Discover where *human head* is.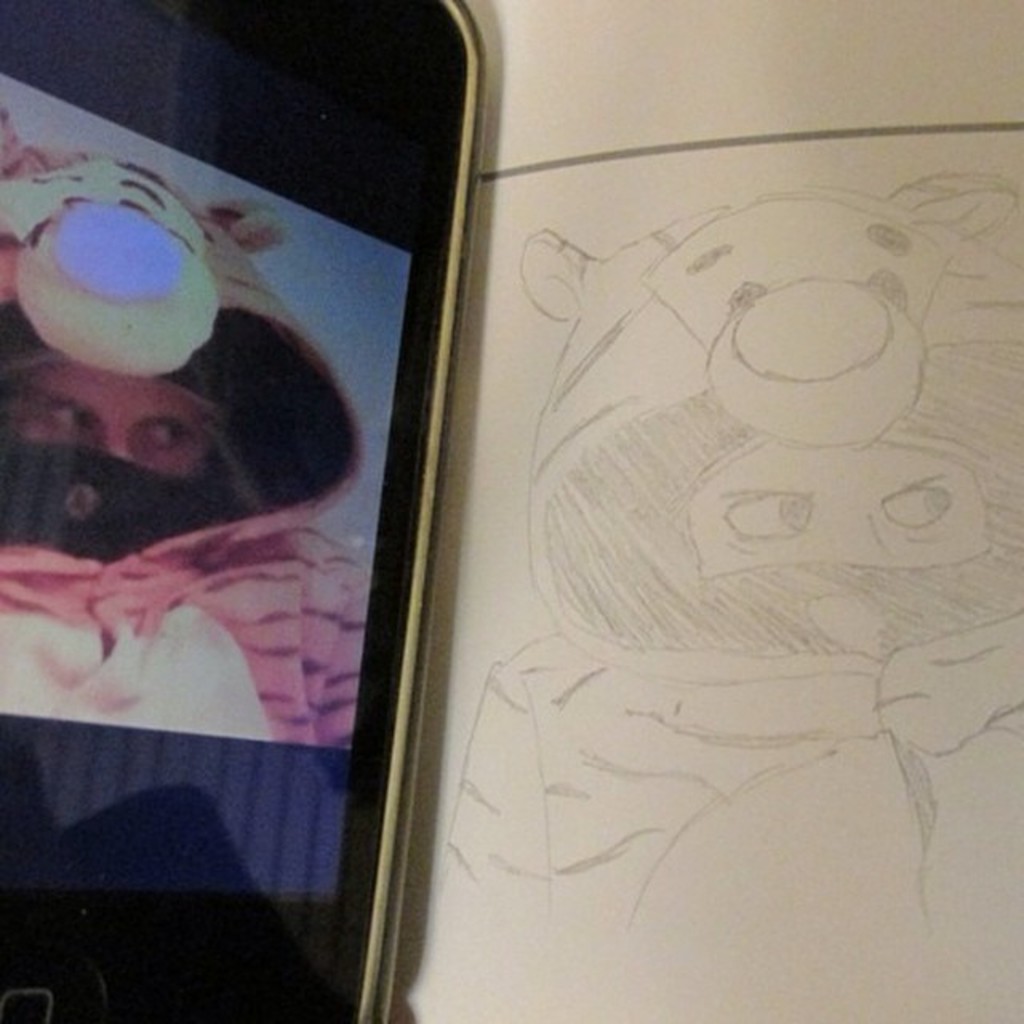
Discovered at Rect(690, 434, 992, 576).
